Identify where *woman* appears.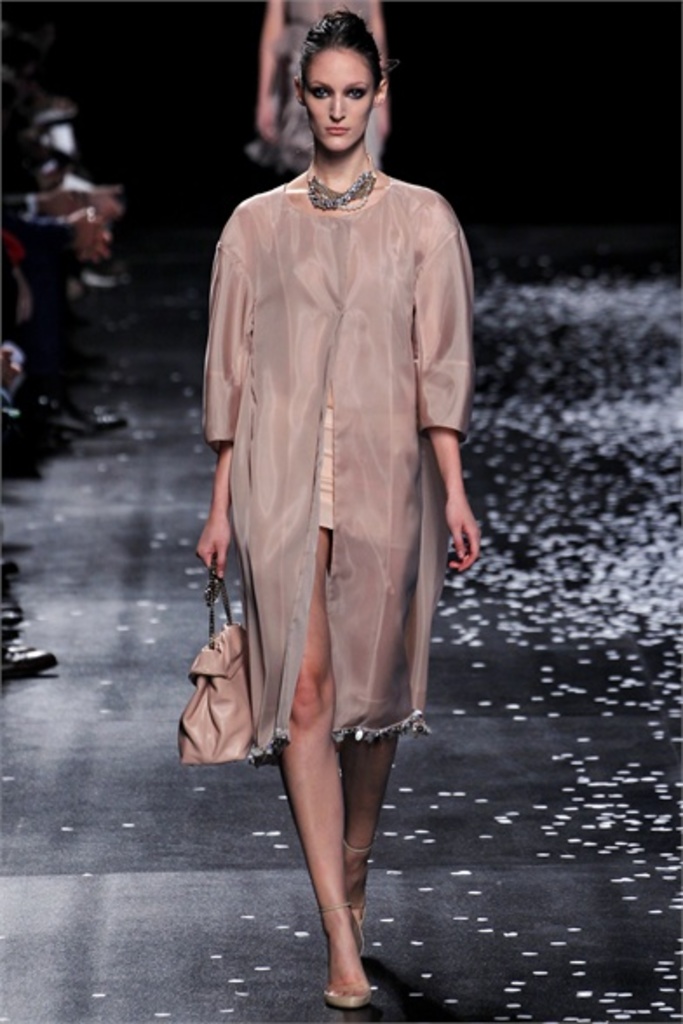
Appears at rect(246, 0, 396, 183).
